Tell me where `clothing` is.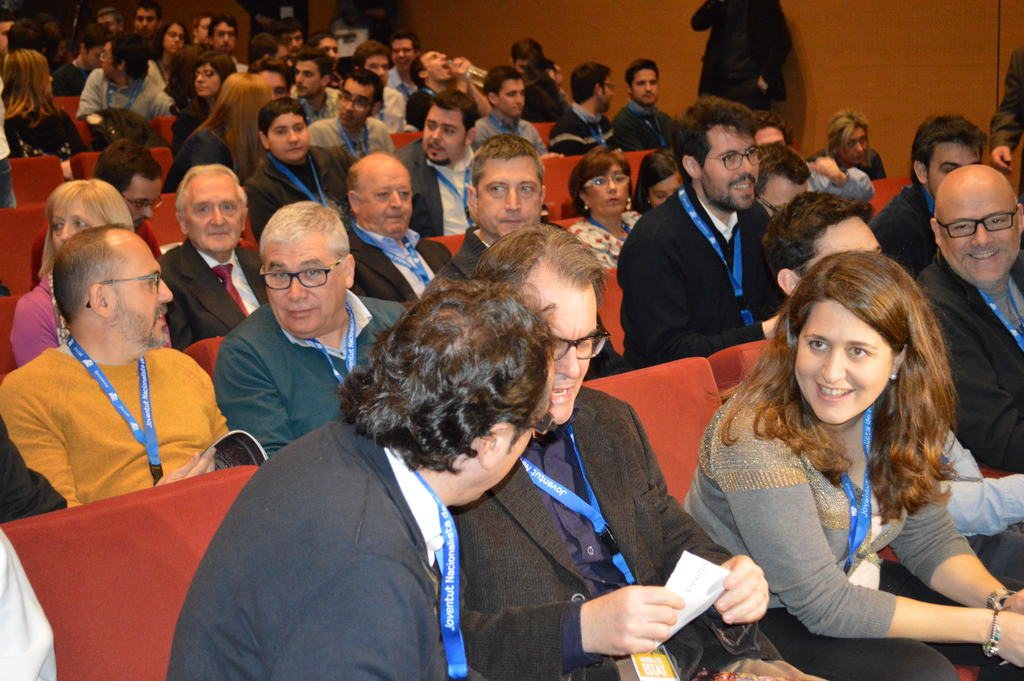
`clothing` is at <box>476,106,544,152</box>.
